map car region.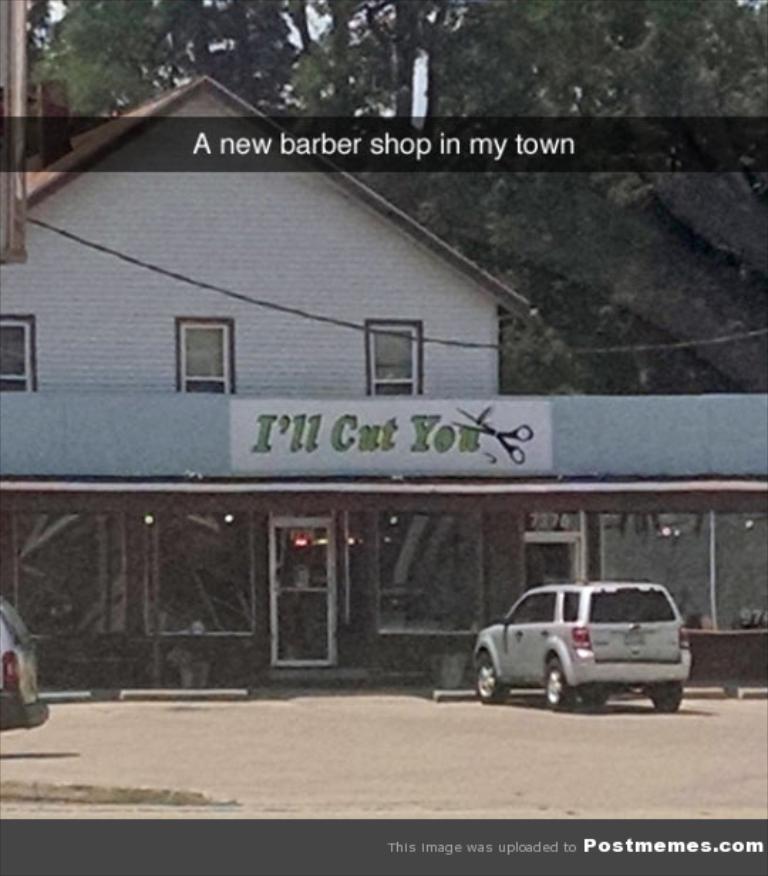
Mapped to (0,603,55,738).
